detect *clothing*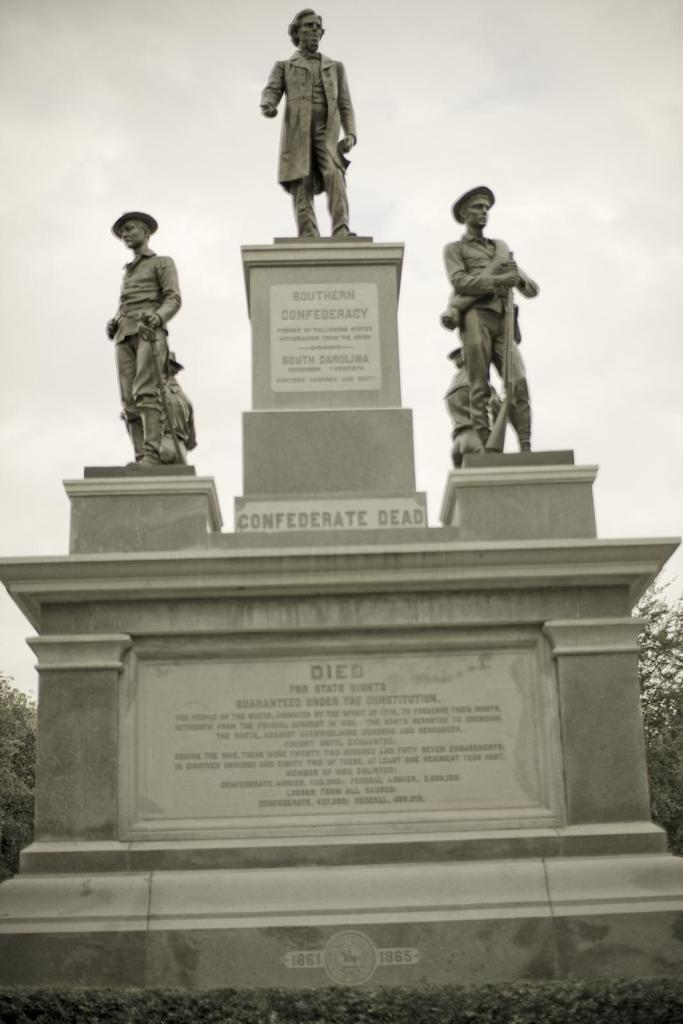
108,249,180,462
